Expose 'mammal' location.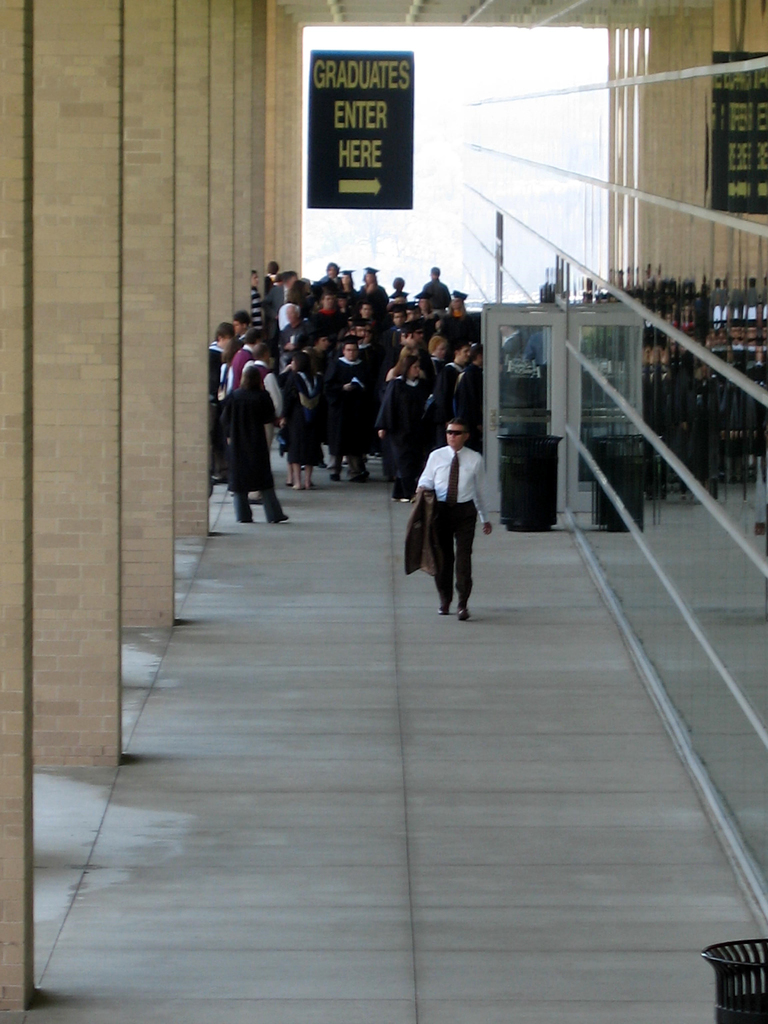
Exposed at (262,269,296,332).
